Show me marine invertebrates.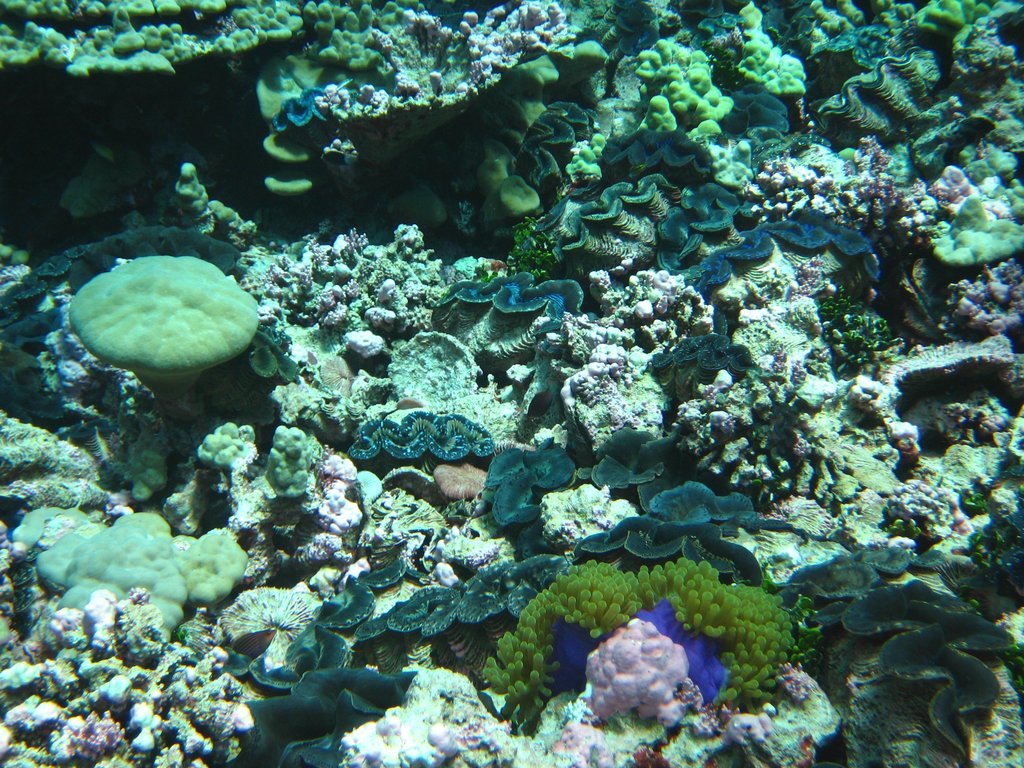
marine invertebrates is here: {"left": 480, "top": 440, "right": 599, "bottom": 531}.
